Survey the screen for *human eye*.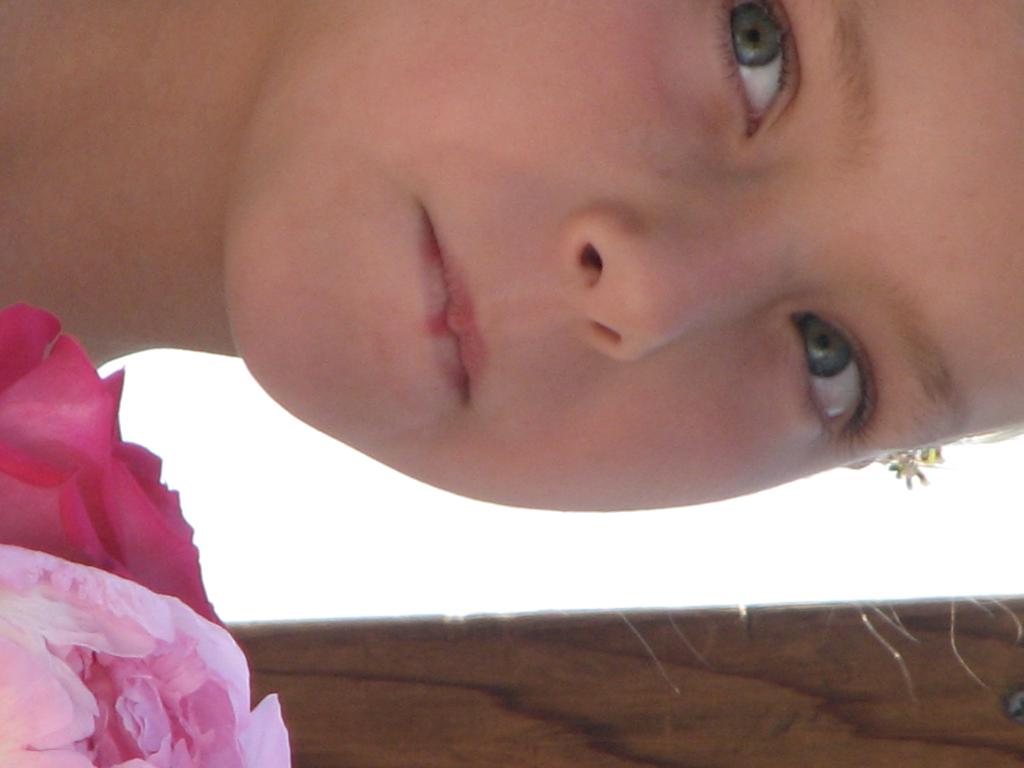
Survey found: x1=792, y1=300, x2=893, y2=404.
